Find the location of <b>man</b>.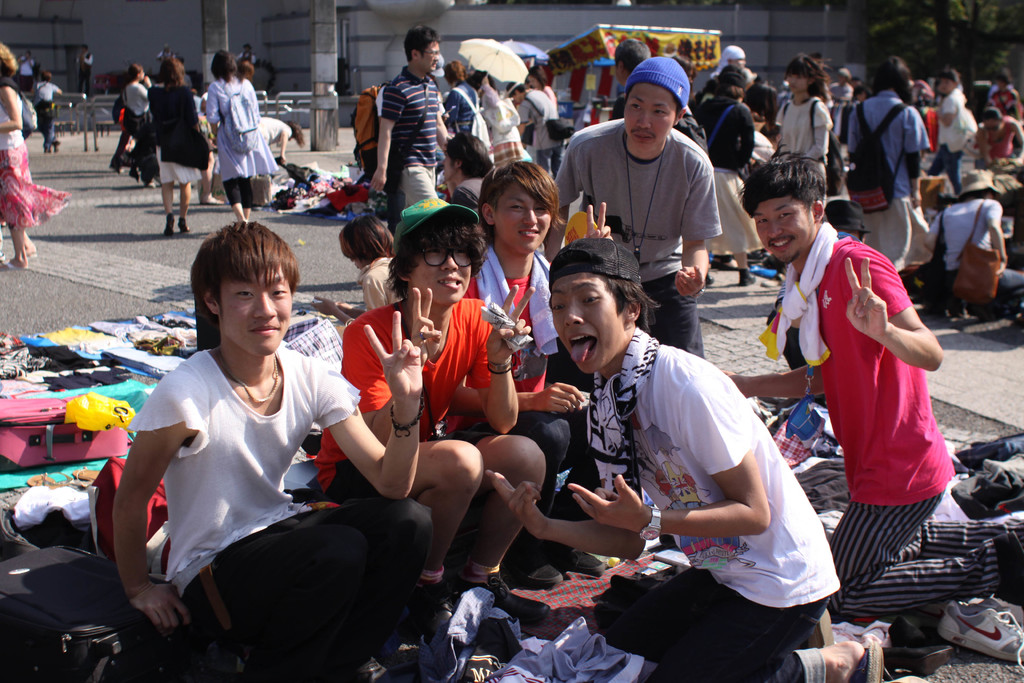
Location: 105:213:444:682.
